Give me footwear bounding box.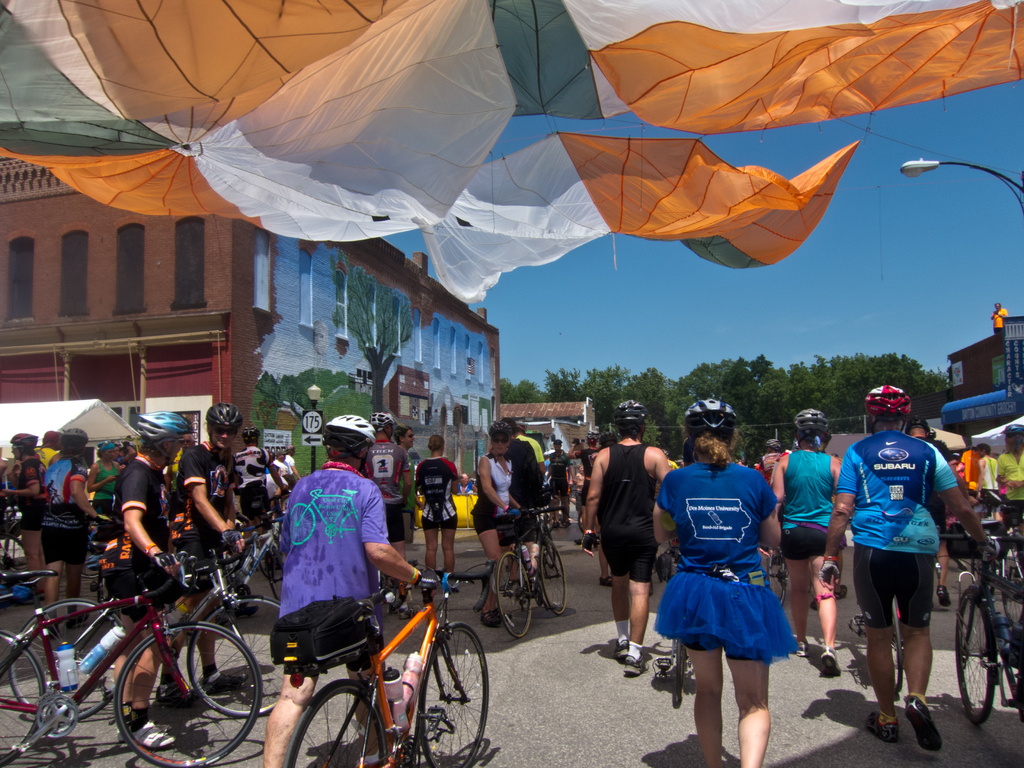
(x1=864, y1=709, x2=898, y2=749).
